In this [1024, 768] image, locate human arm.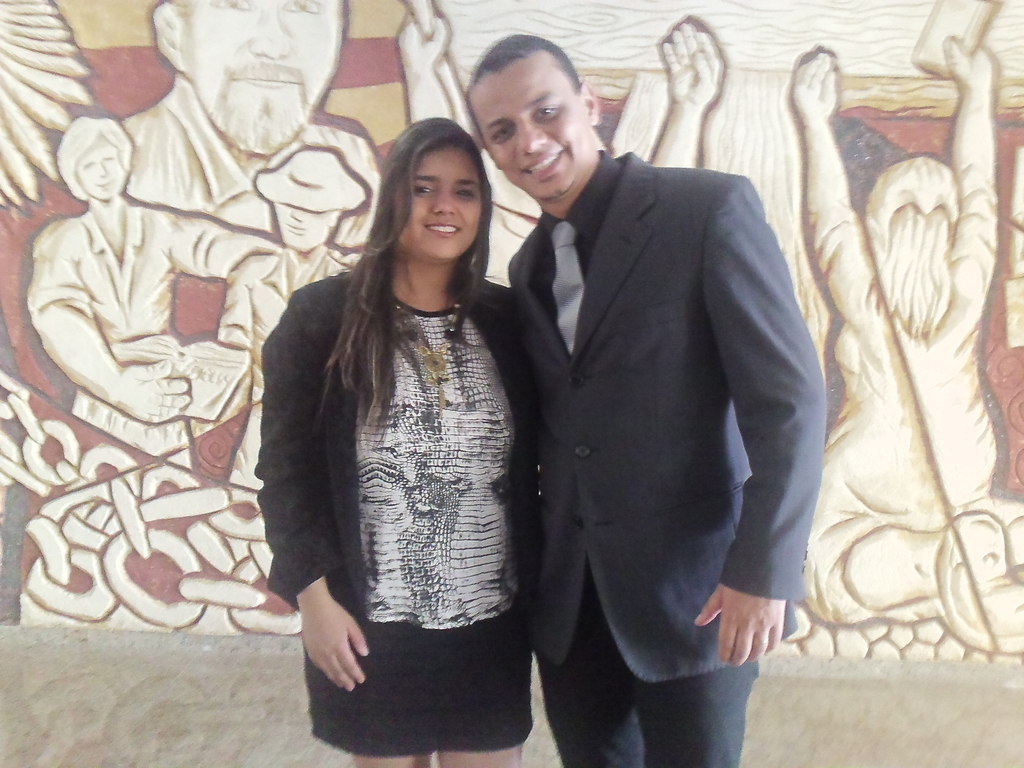
Bounding box: box=[690, 172, 831, 666].
